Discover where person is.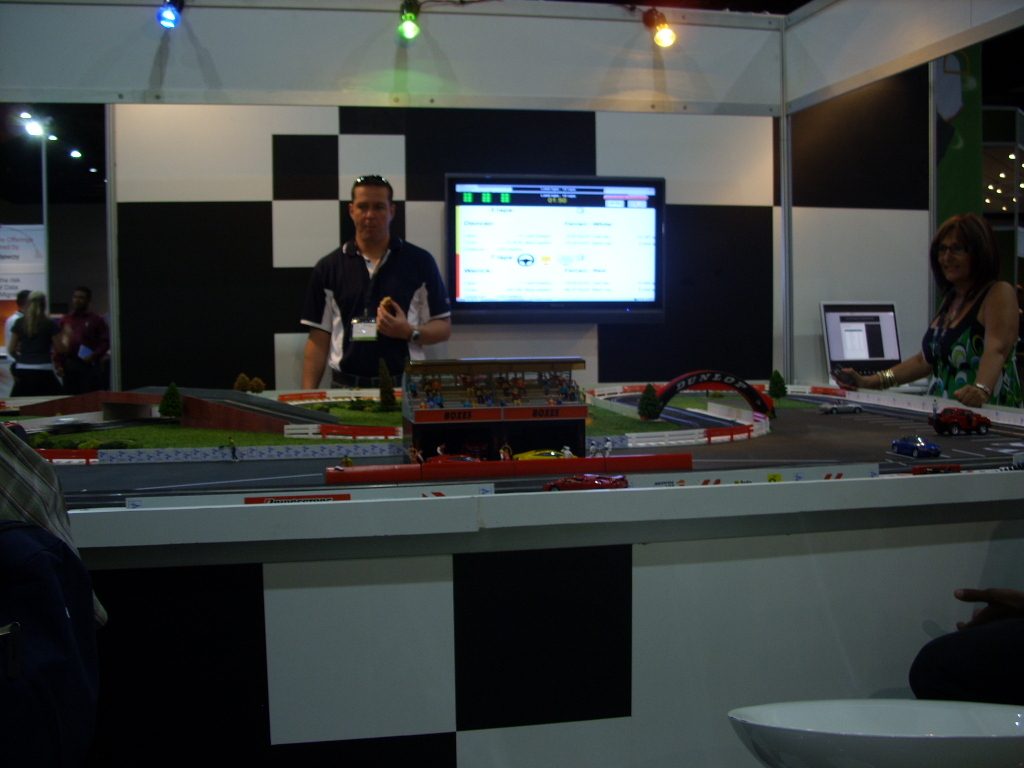
Discovered at (x1=911, y1=590, x2=1023, y2=702).
